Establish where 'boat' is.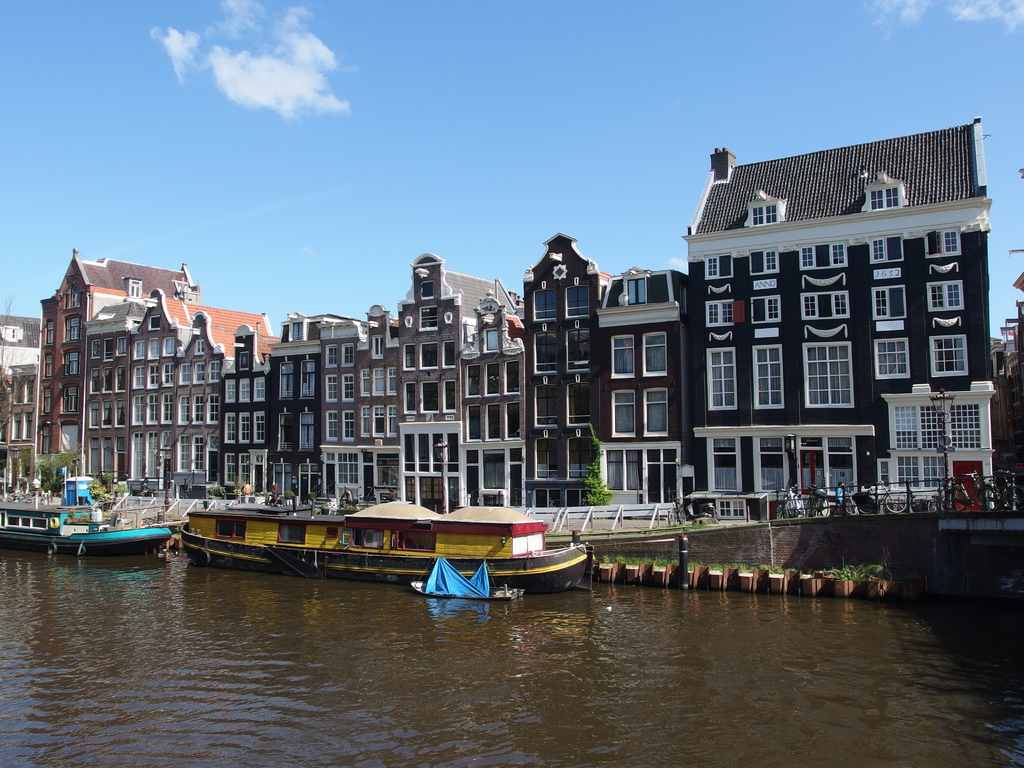
Established at <region>393, 555, 520, 605</region>.
